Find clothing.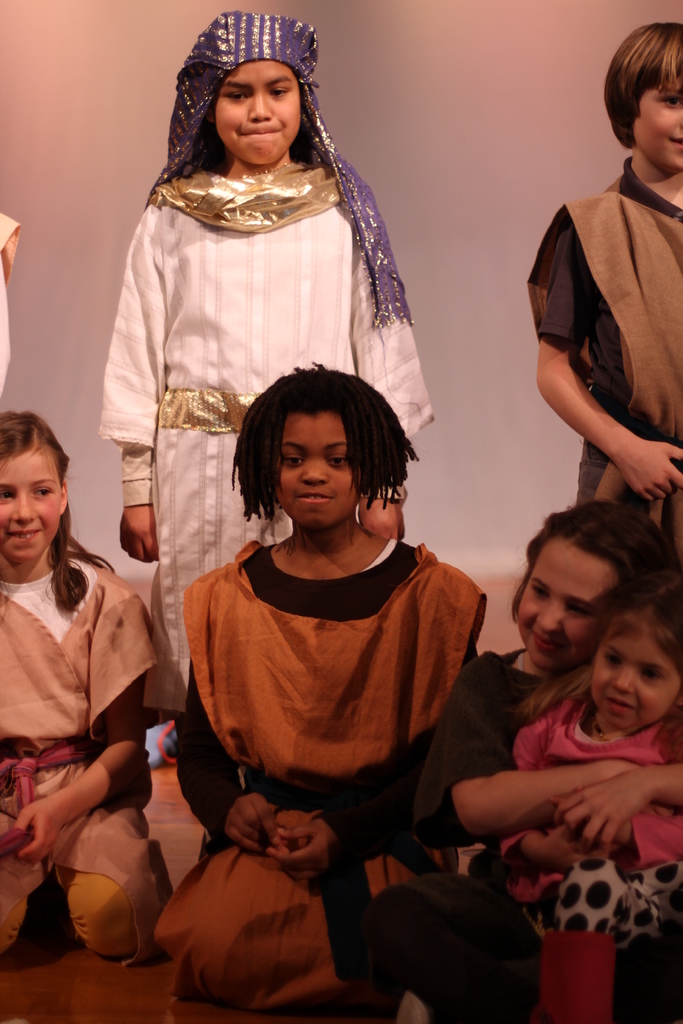
423 650 560 1023.
